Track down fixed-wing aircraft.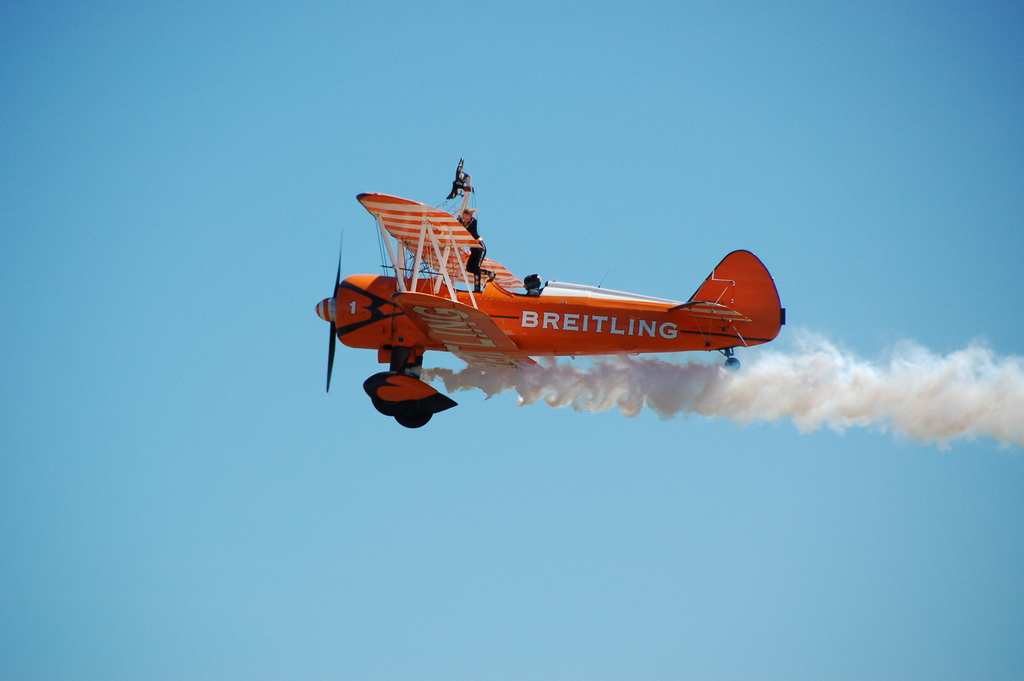
Tracked to bbox(314, 157, 785, 427).
